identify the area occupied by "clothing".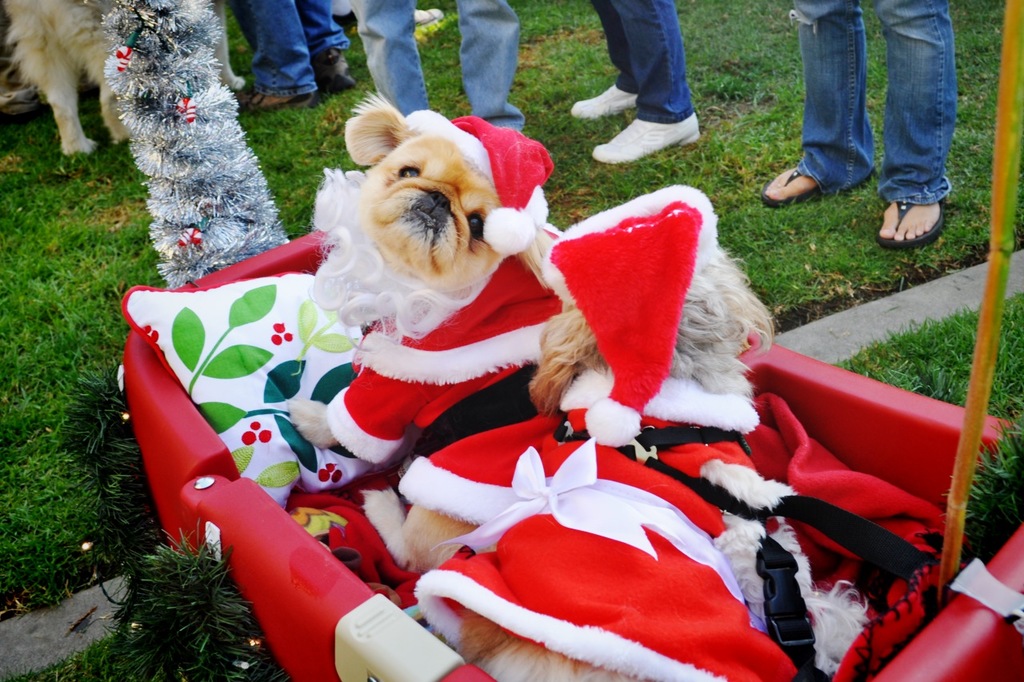
Area: 610:0:698:127.
